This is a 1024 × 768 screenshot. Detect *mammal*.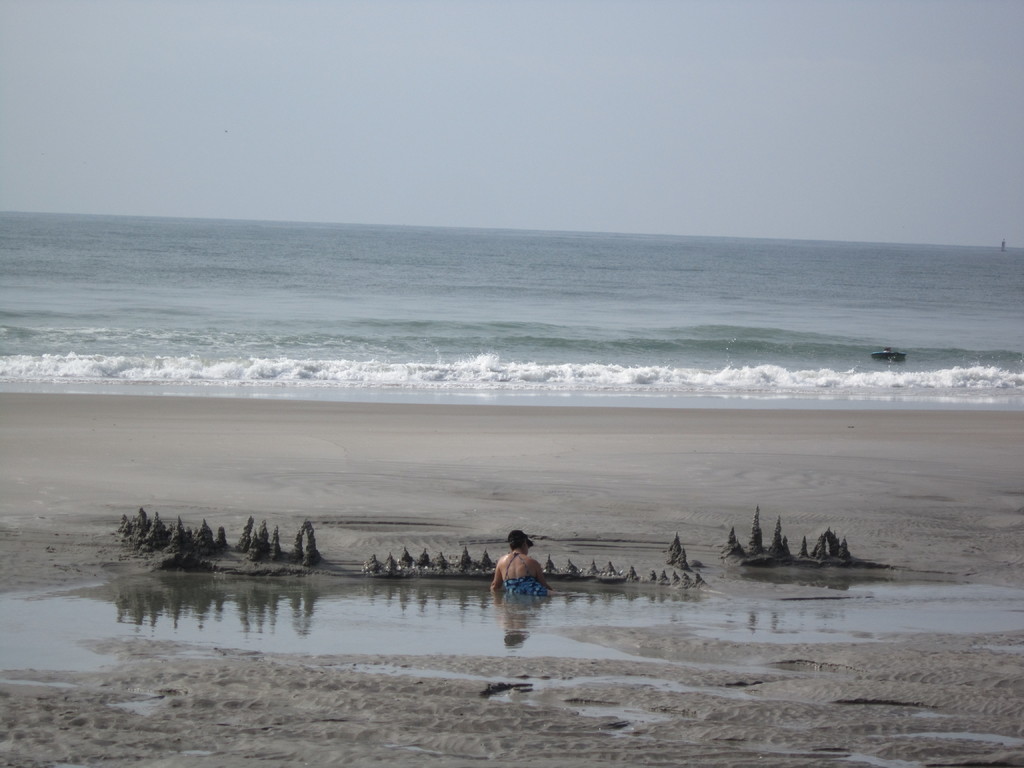
488, 529, 550, 595.
